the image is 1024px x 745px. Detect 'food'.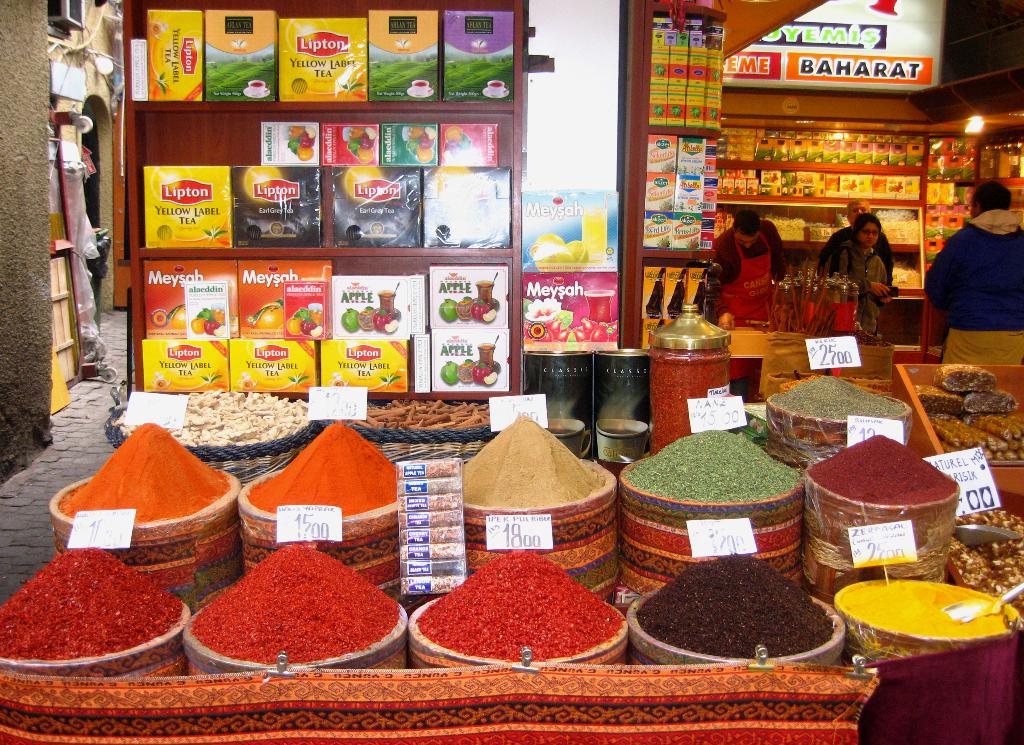
Detection: (left=947, top=506, right=1023, bottom=604).
